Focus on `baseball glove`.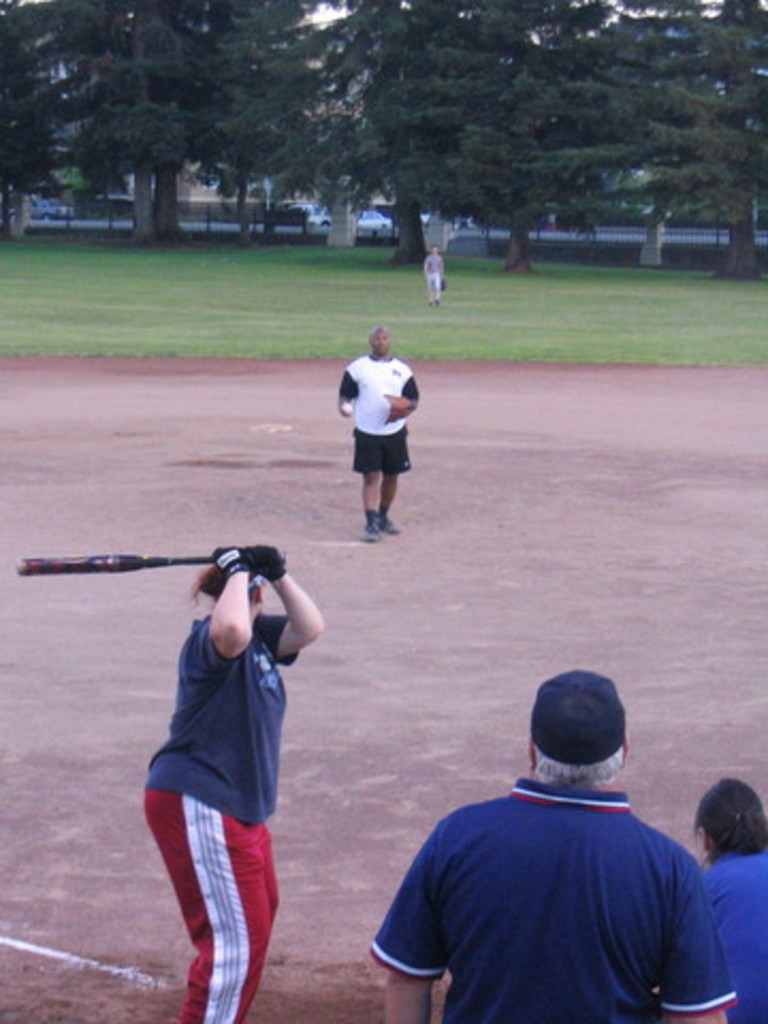
Focused at 215:542:250:574.
